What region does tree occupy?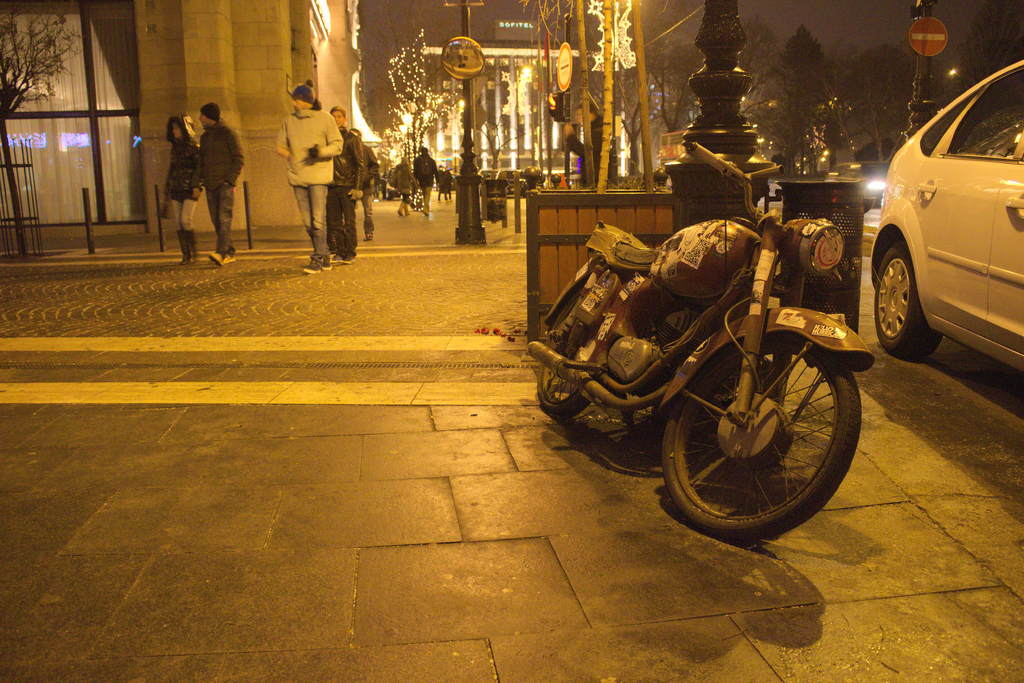
x1=838 y1=45 x2=916 y2=163.
